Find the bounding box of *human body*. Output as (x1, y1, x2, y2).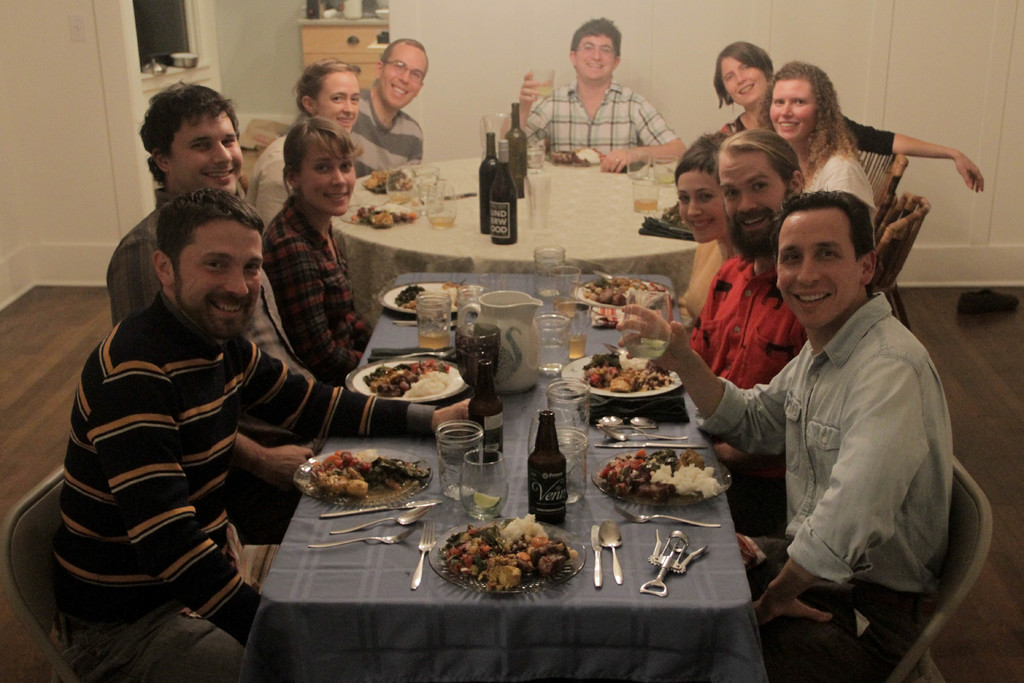
(349, 86, 428, 179).
